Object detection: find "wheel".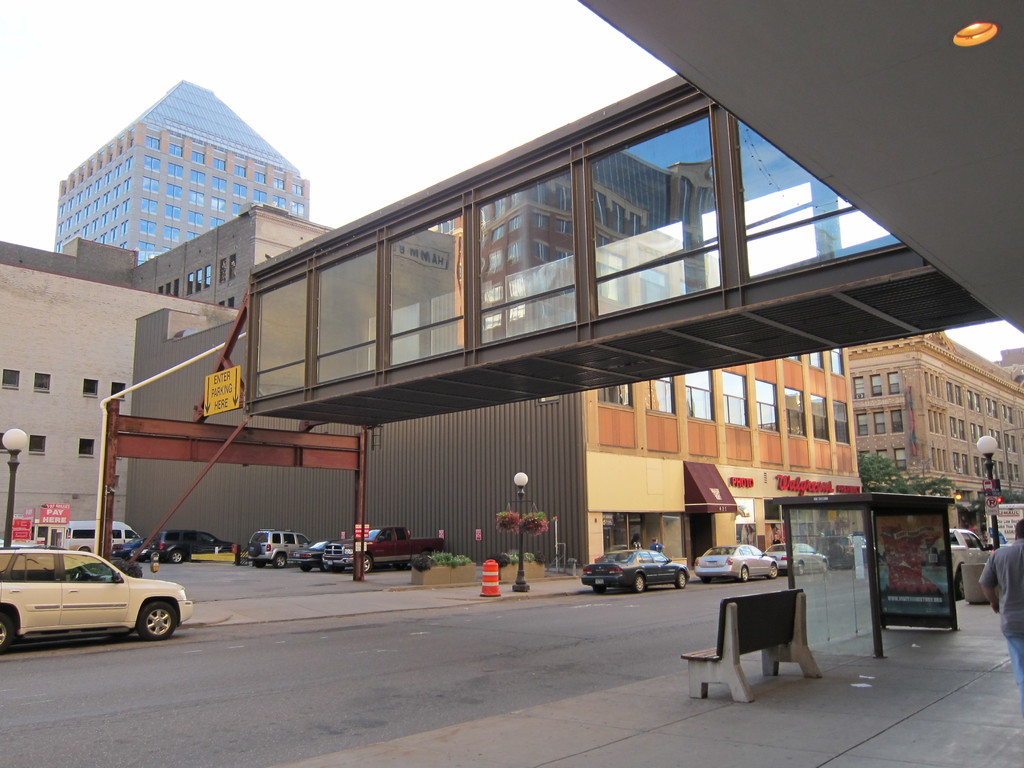
(800, 558, 805, 575).
